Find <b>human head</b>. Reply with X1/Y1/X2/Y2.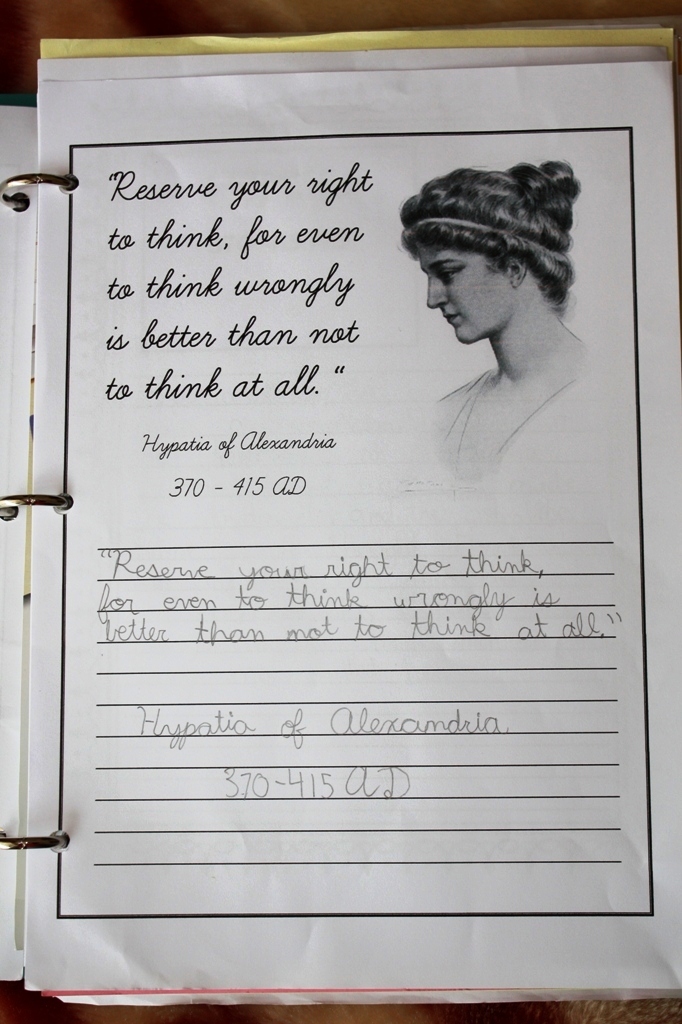
386/149/591/362.
